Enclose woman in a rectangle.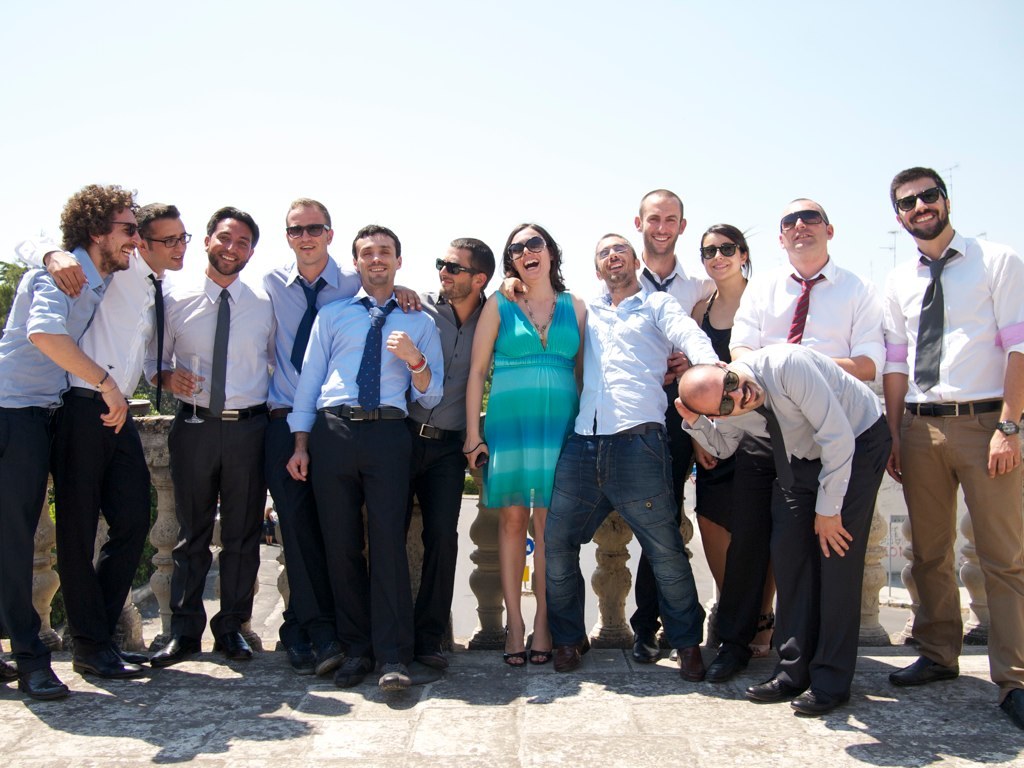
l=472, t=224, r=581, b=625.
